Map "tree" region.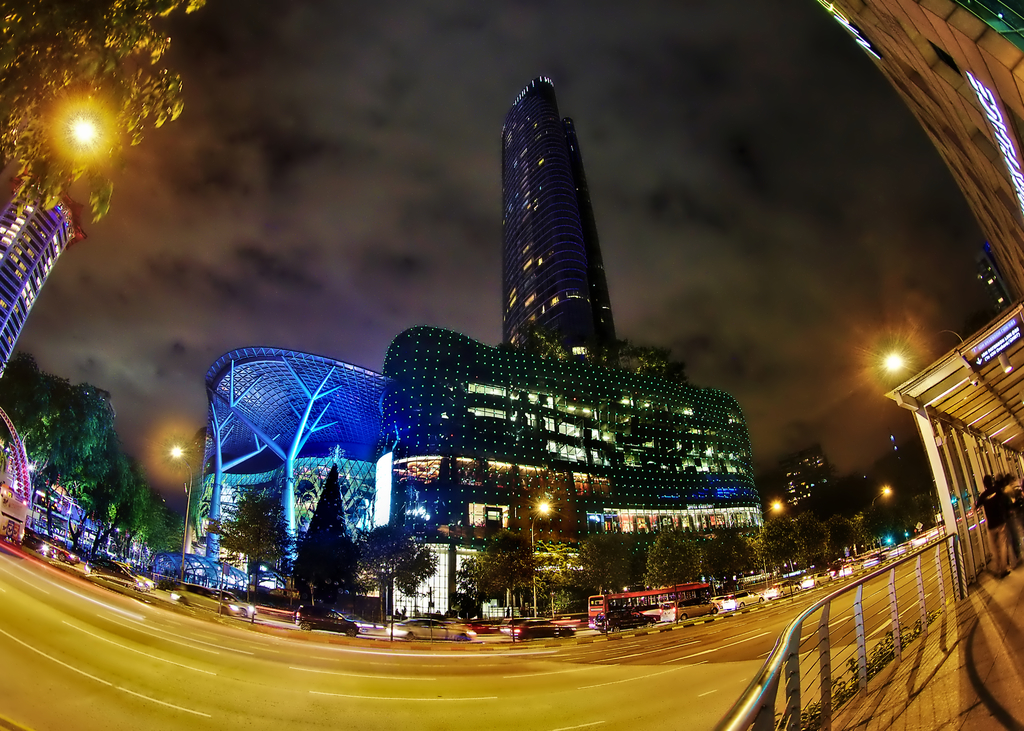
Mapped to [x1=613, y1=340, x2=691, y2=388].
